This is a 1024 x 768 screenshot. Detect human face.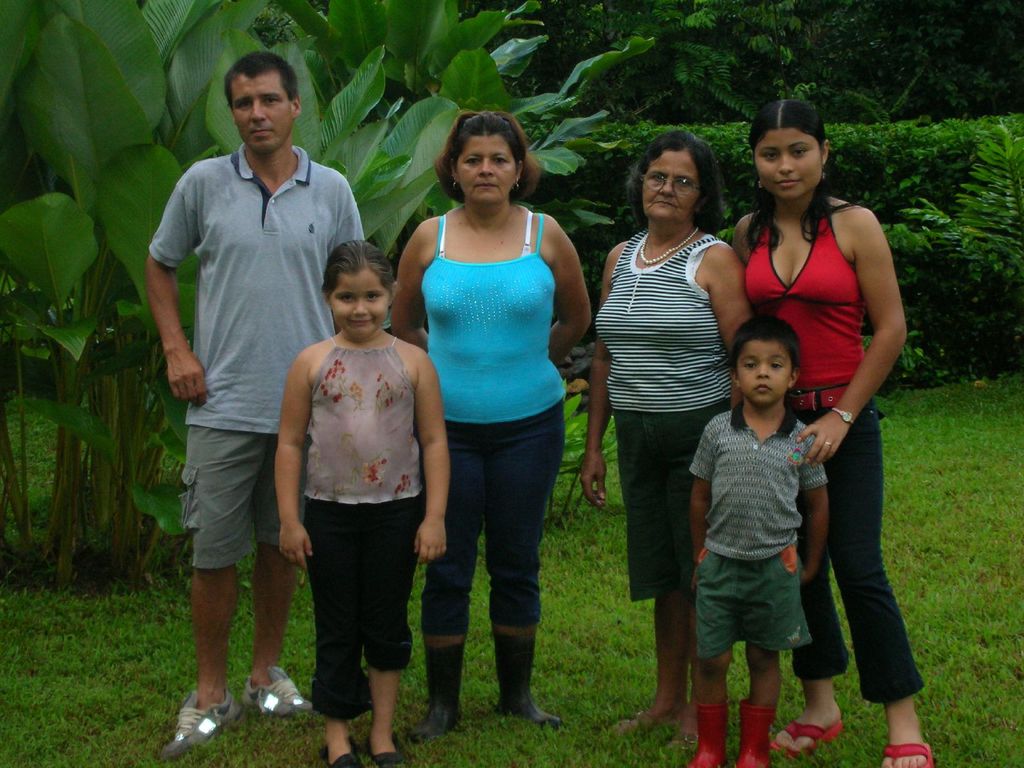
Rect(733, 339, 790, 410).
